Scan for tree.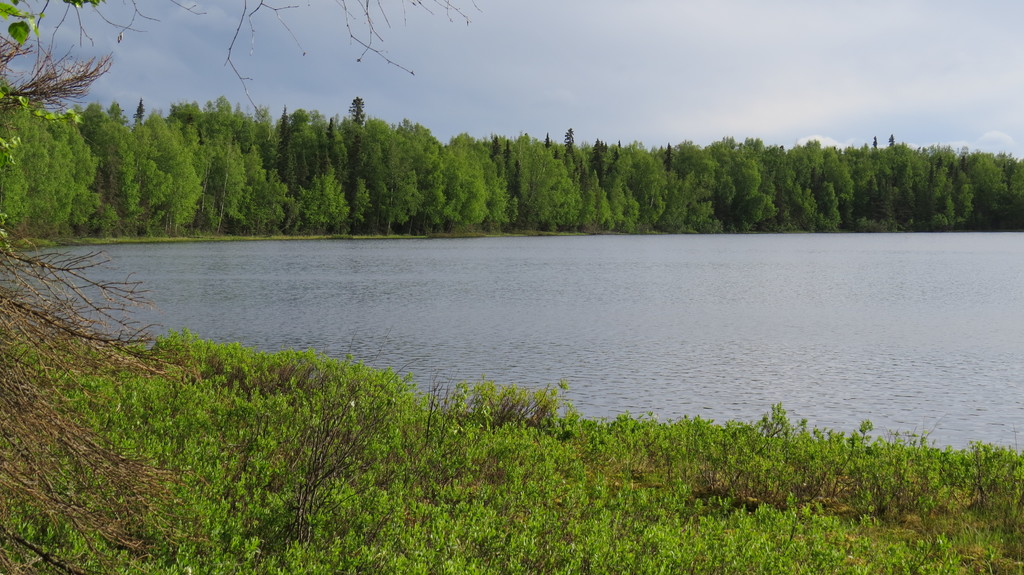
Scan result: [725, 166, 774, 223].
